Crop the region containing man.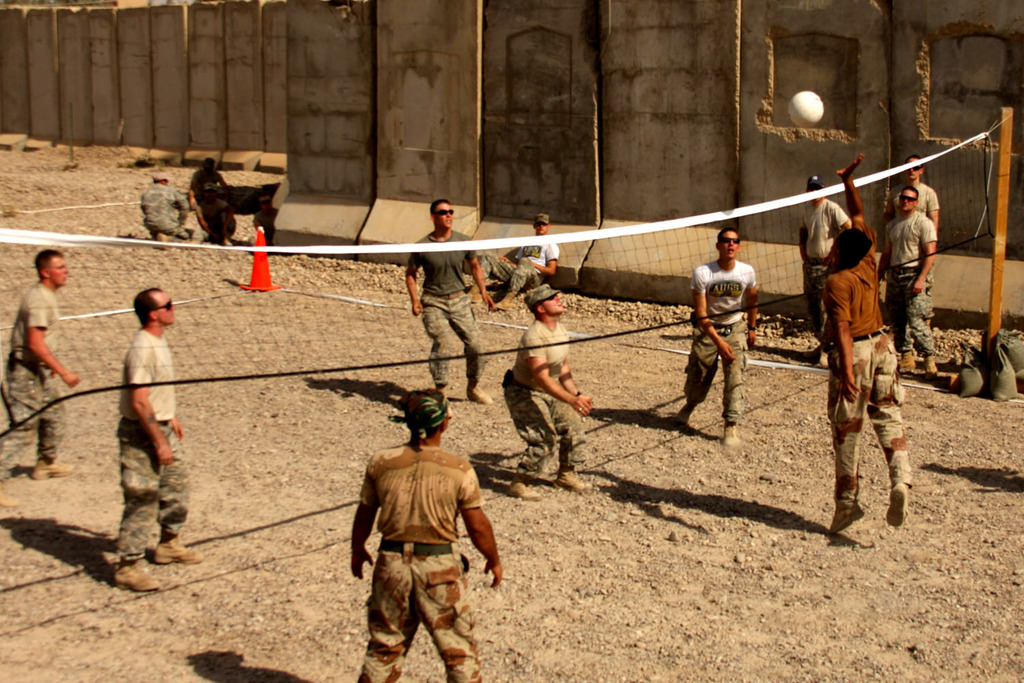
Crop region: bbox=(793, 172, 853, 369).
